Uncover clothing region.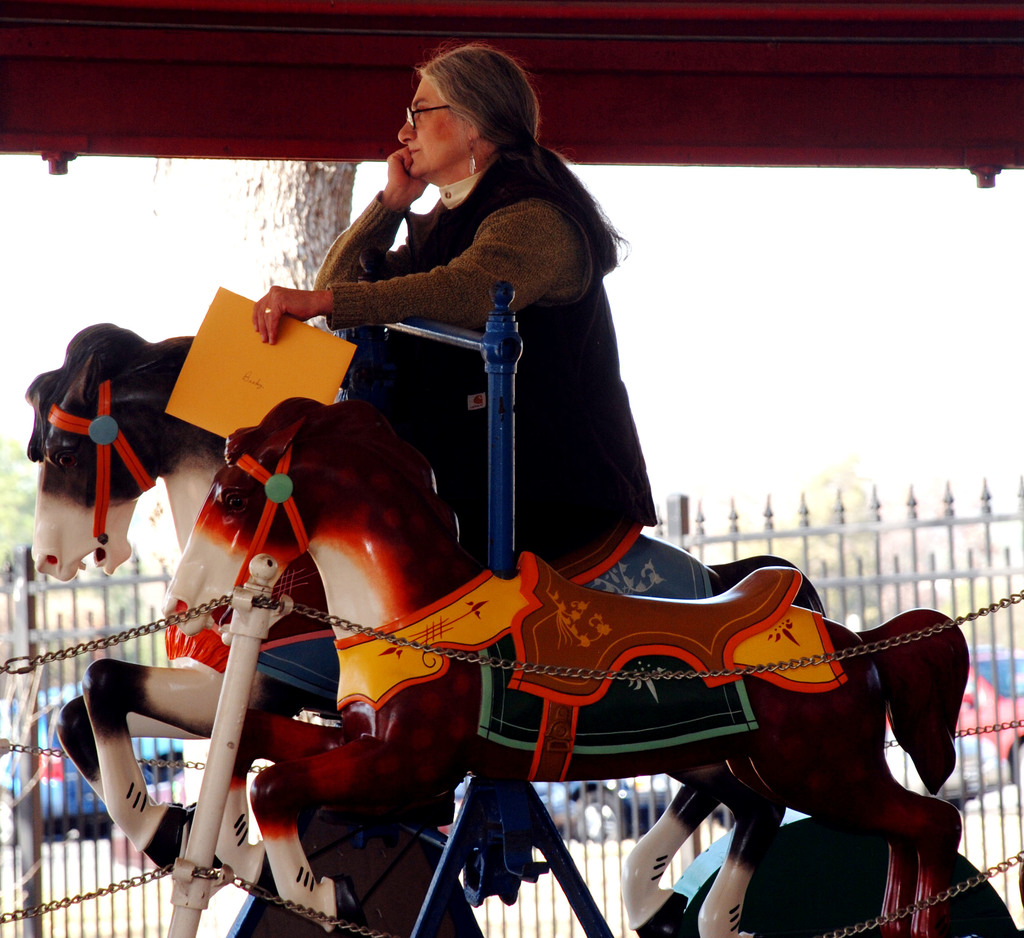
Uncovered: [308, 138, 673, 621].
